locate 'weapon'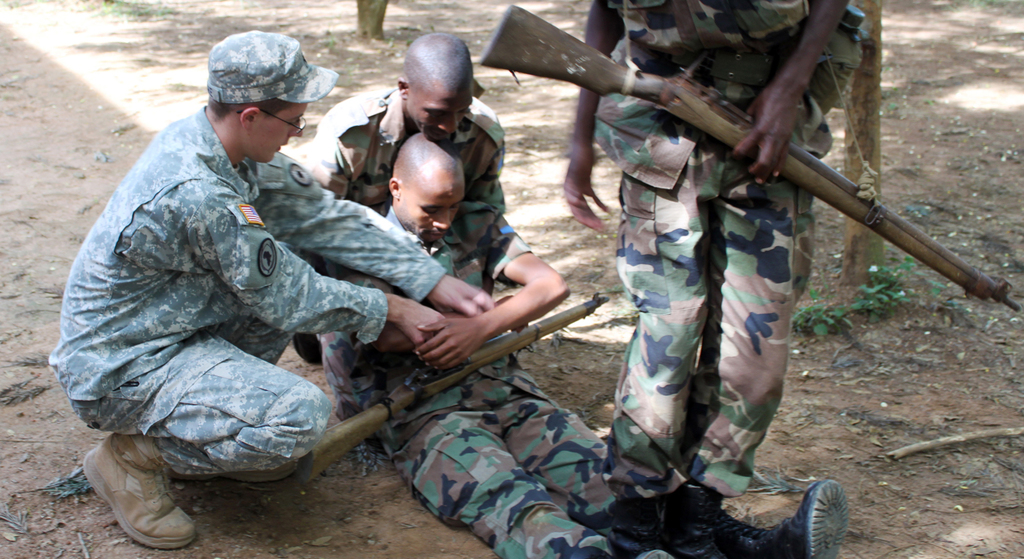
x1=480, y1=3, x2=1021, y2=309
